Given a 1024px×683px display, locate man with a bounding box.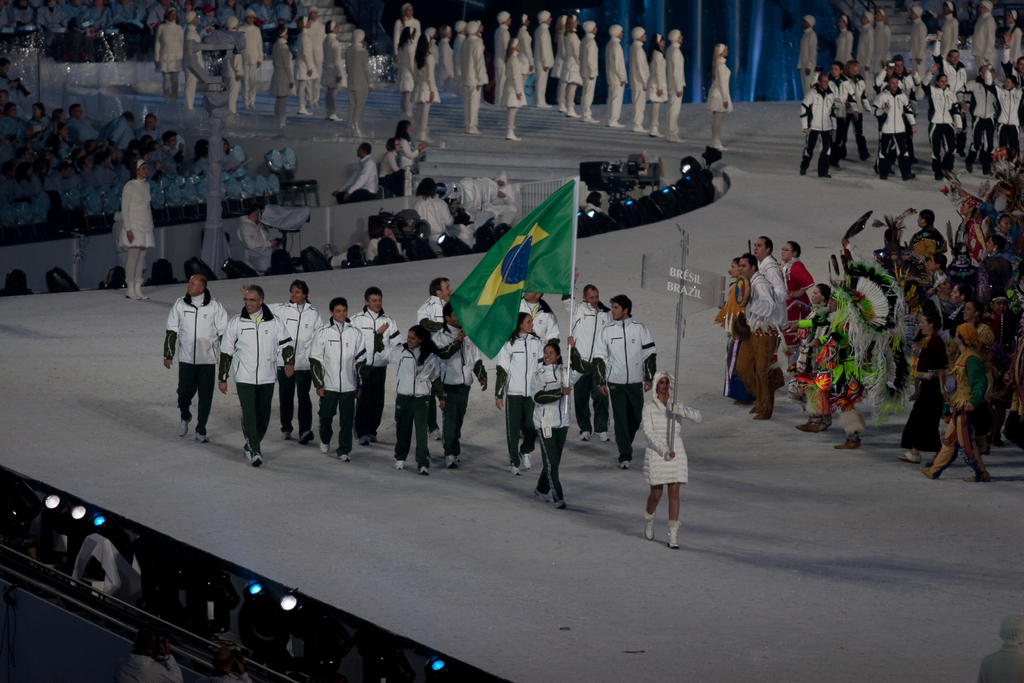
Located: region(495, 12, 513, 106).
